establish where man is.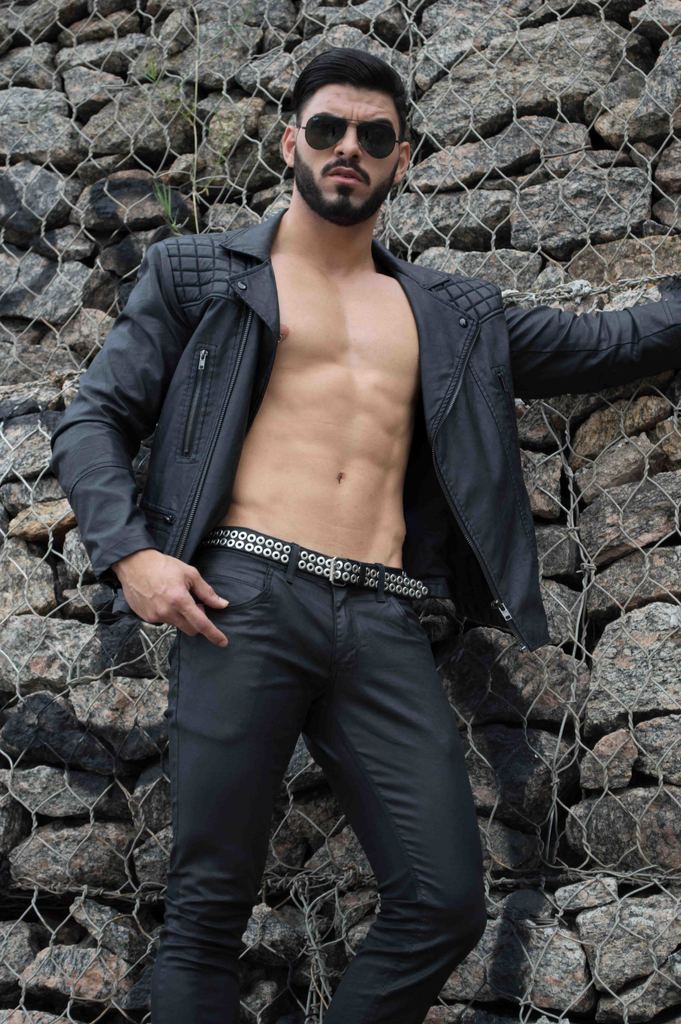
Established at l=45, t=47, r=680, b=1023.
